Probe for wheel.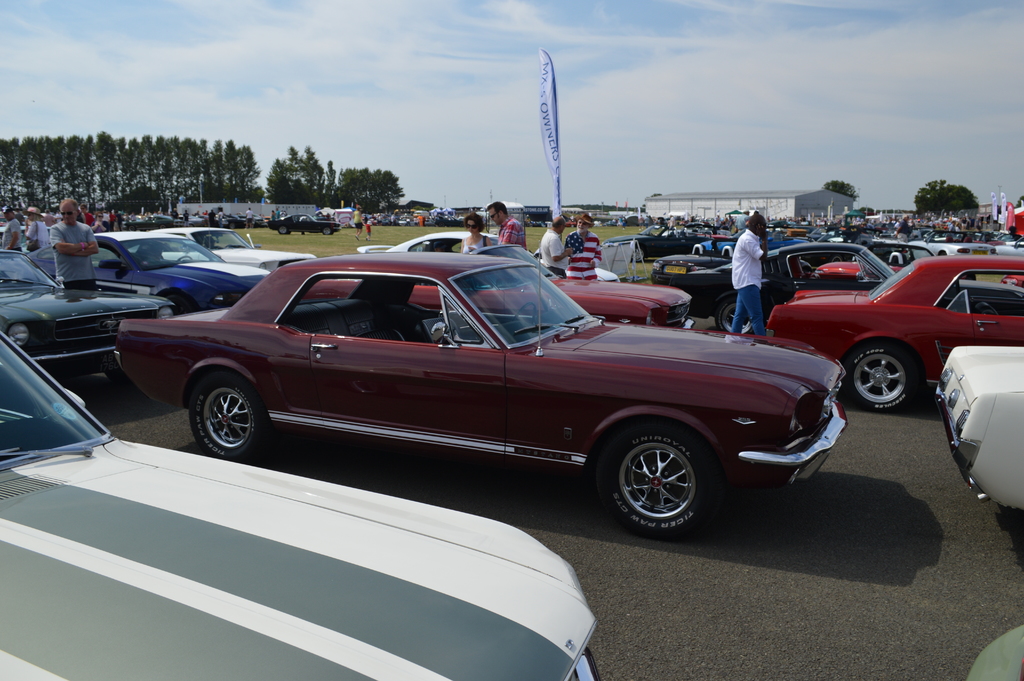
Probe result: x1=859 y1=270 x2=871 y2=276.
